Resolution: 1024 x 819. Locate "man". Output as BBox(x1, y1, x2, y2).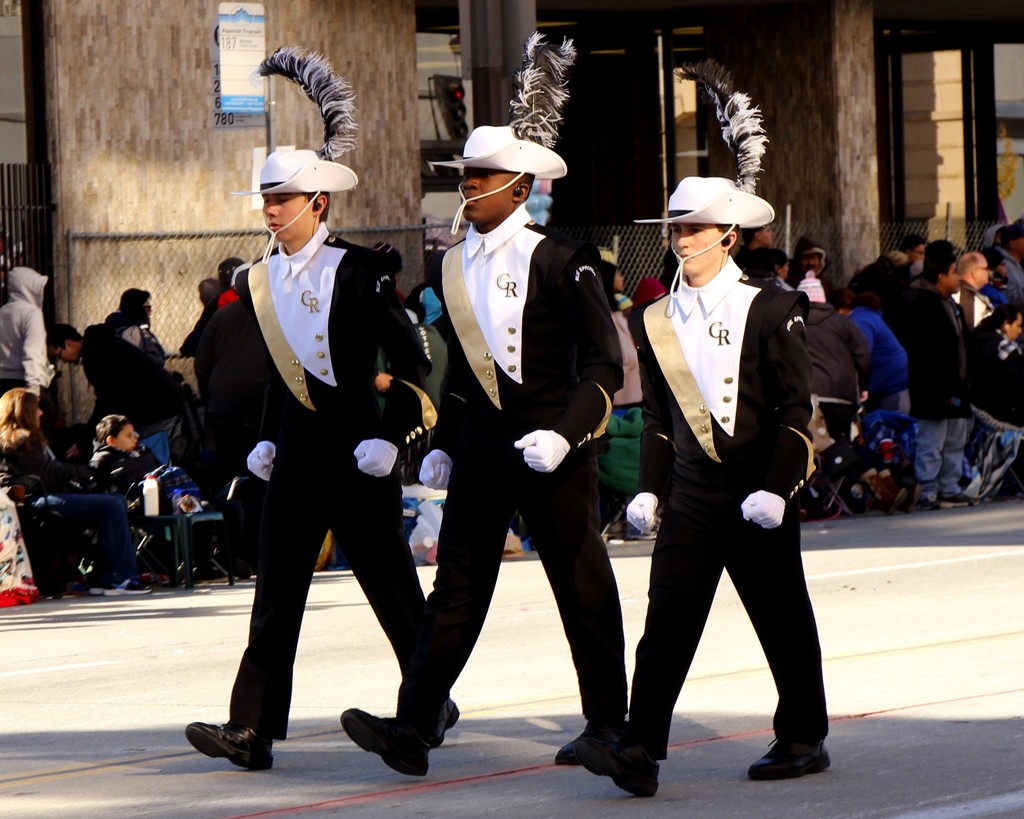
BBox(953, 243, 993, 330).
